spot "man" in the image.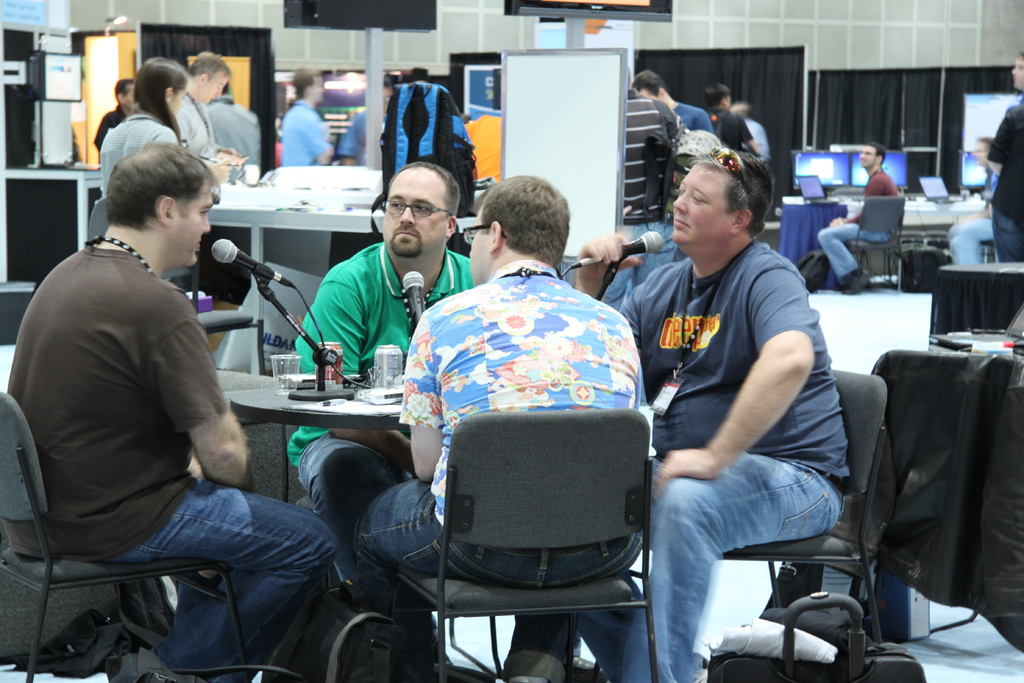
"man" found at 351, 173, 649, 682.
